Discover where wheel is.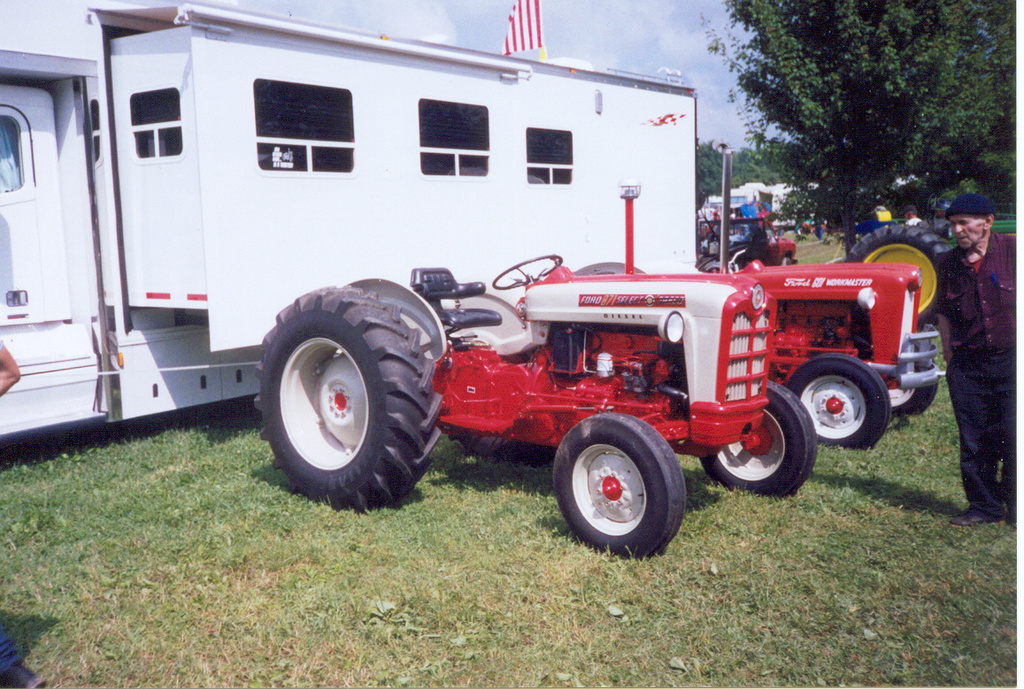
Discovered at left=253, top=283, right=443, bottom=513.
